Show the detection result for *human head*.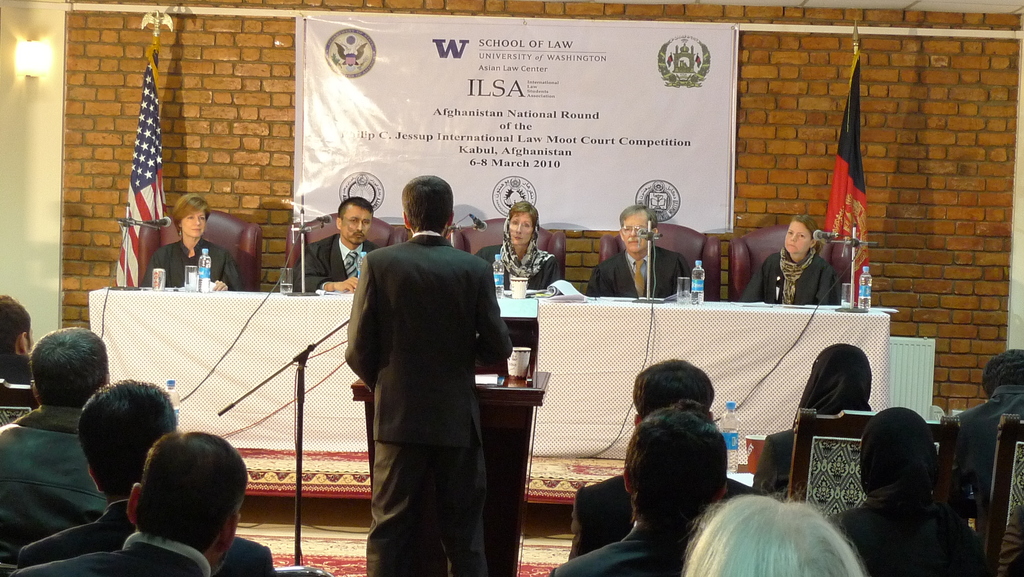
(left=333, top=193, right=372, bottom=246).
